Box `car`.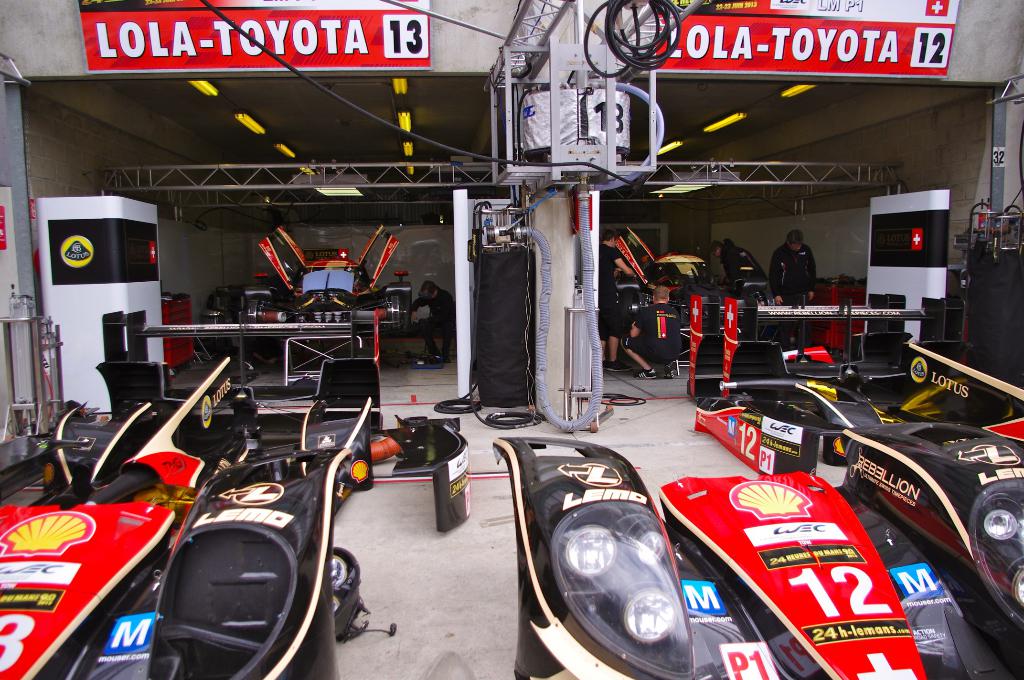
<bbox>696, 361, 908, 471</bbox>.
